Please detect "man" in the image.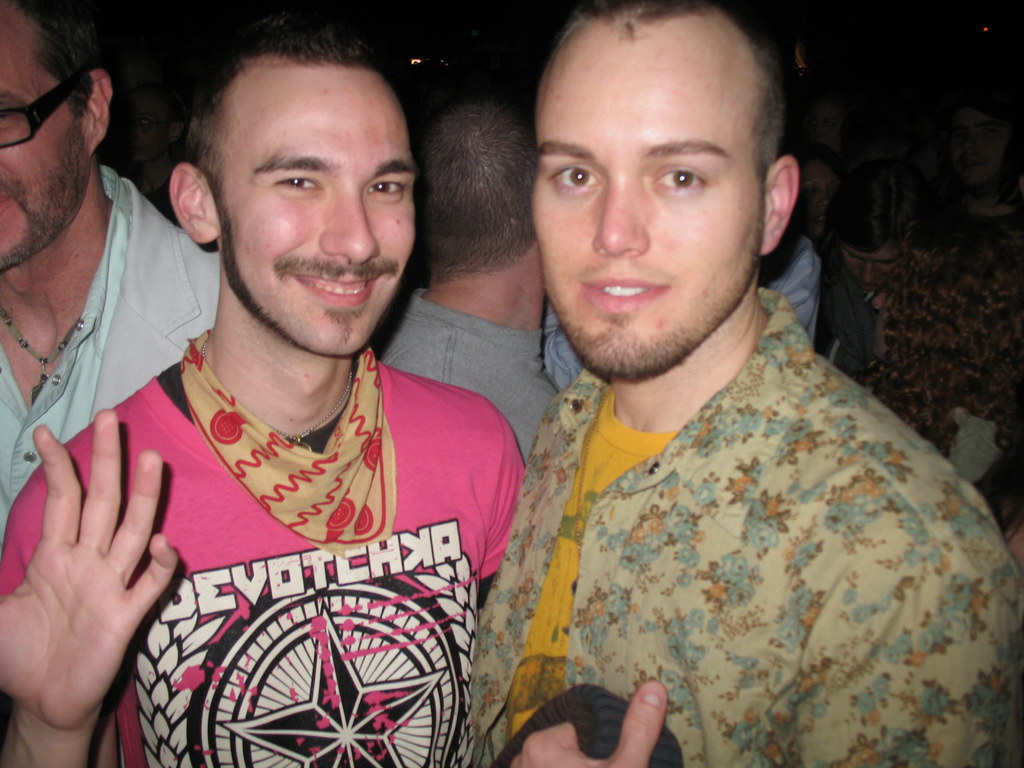
(x1=371, y1=70, x2=562, y2=463).
